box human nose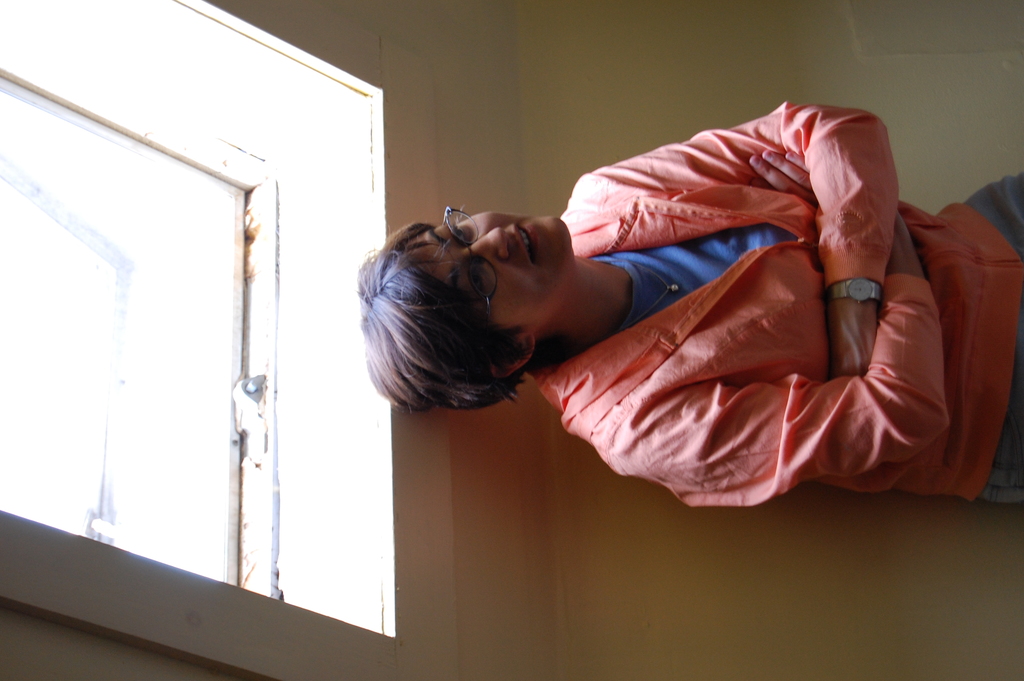
[x1=463, y1=220, x2=509, y2=262]
